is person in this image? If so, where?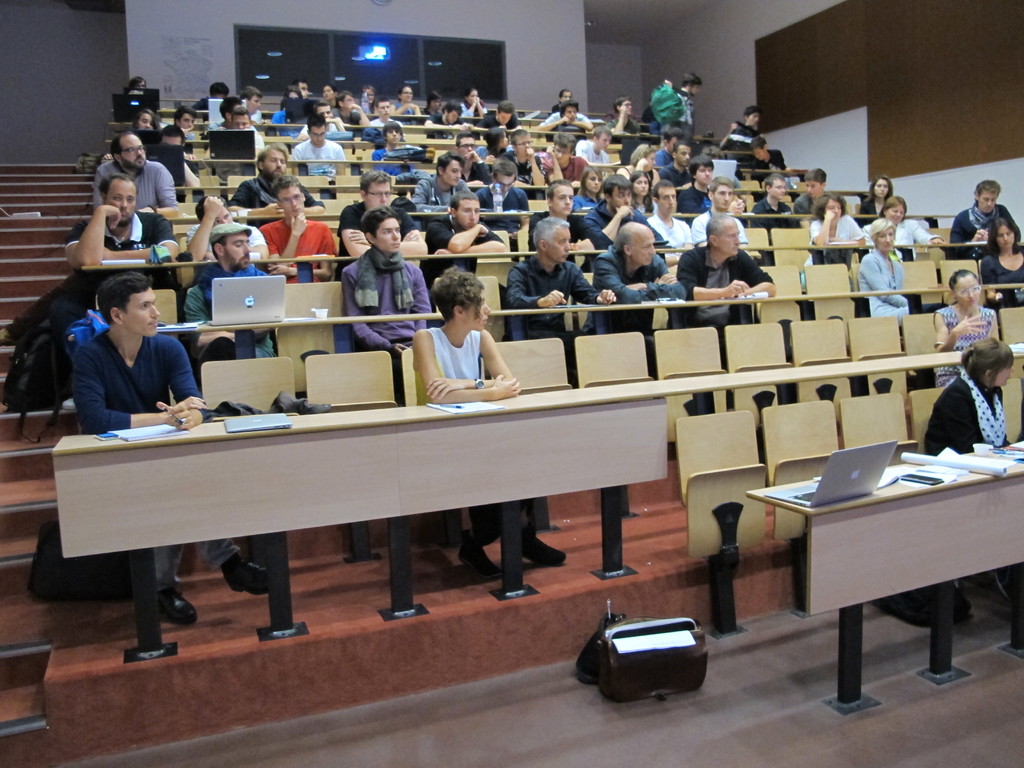
Yes, at (left=651, top=69, right=707, bottom=138).
